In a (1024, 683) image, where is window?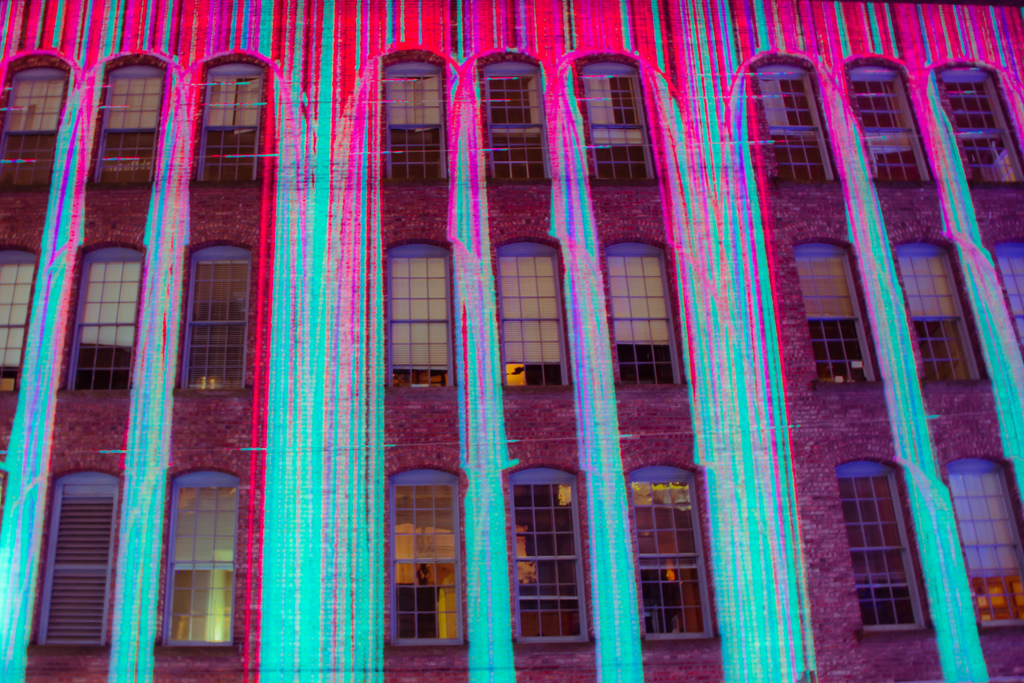
x1=844, y1=63, x2=936, y2=190.
